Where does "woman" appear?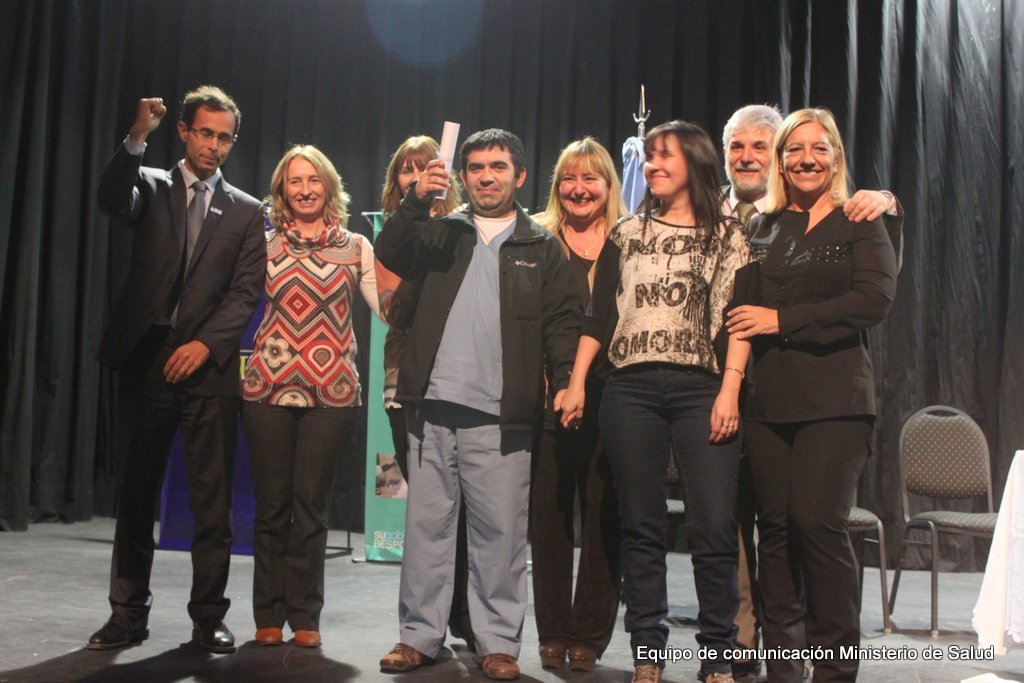
Appears at rect(369, 133, 471, 641).
